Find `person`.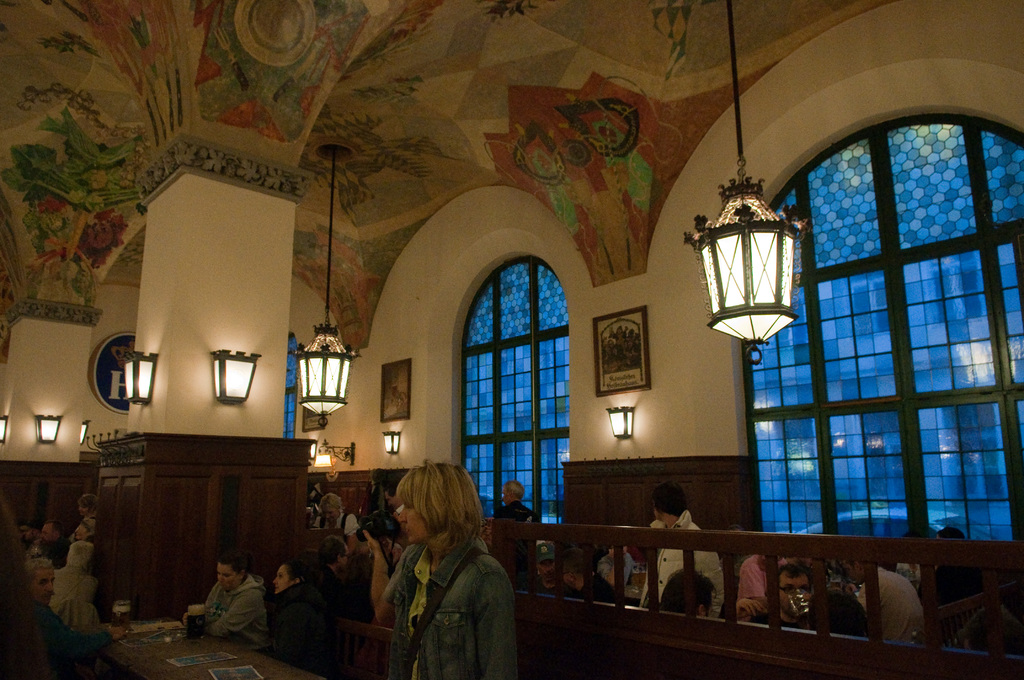
840:560:925:640.
